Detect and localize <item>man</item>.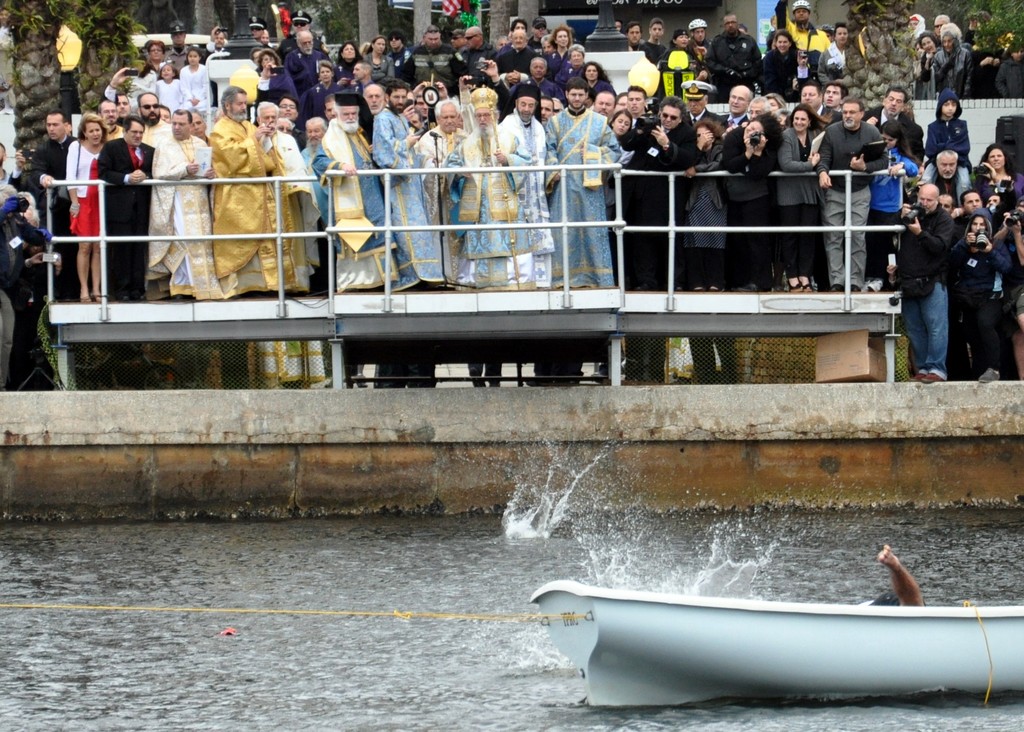
Localized at locate(954, 192, 993, 240).
